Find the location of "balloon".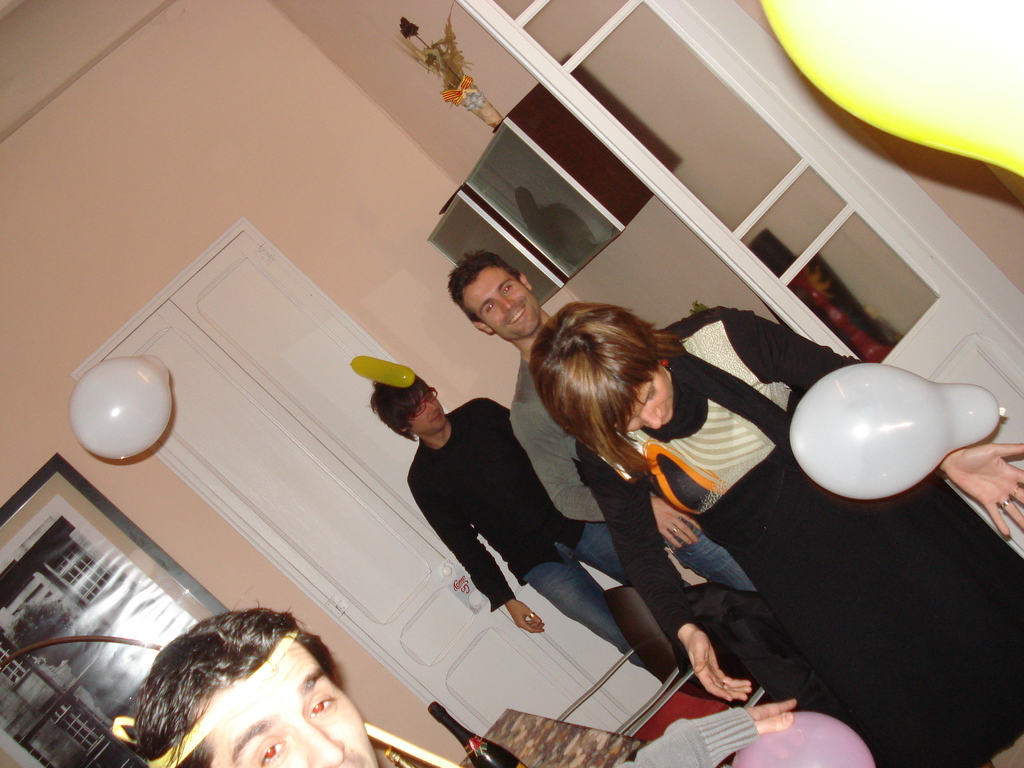
Location: bbox=(65, 357, 169, 459).
